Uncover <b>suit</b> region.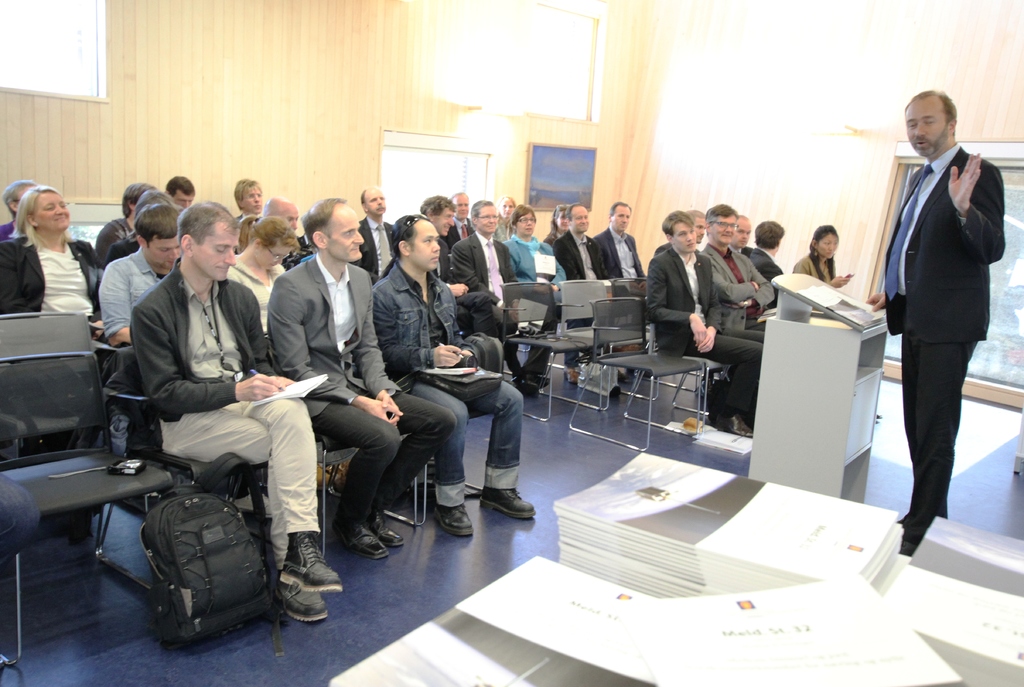
Uncovered: [594, 220, 643, 293].
